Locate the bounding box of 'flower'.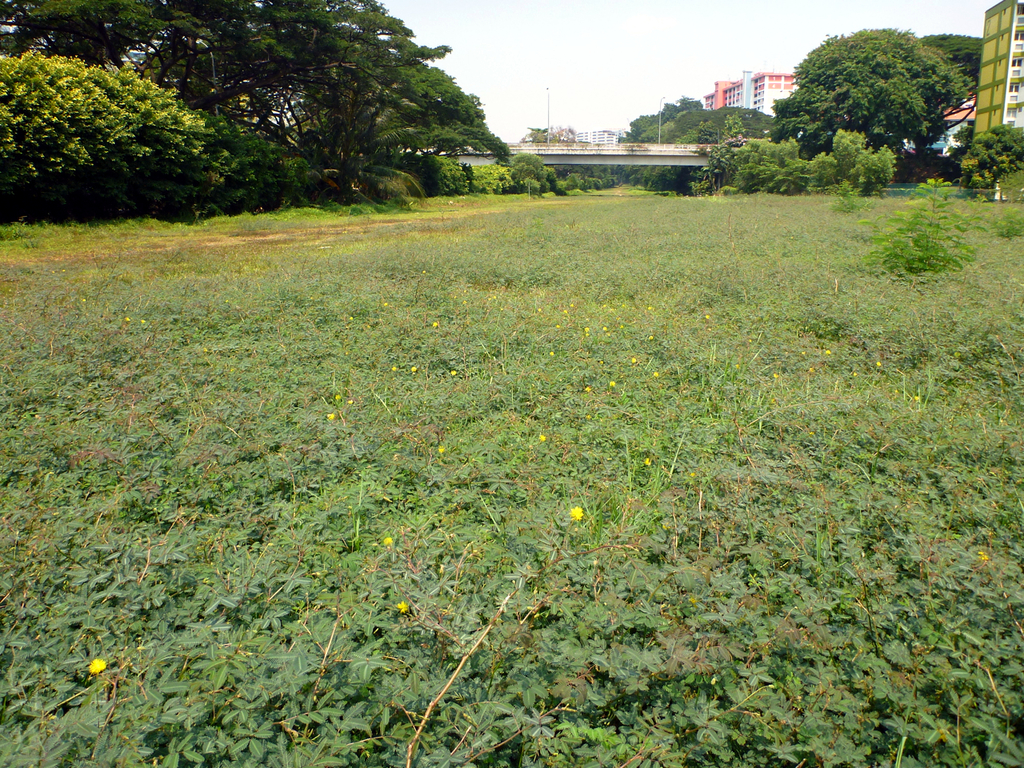
Bounding box: detection(643, 455, 651, 469).
